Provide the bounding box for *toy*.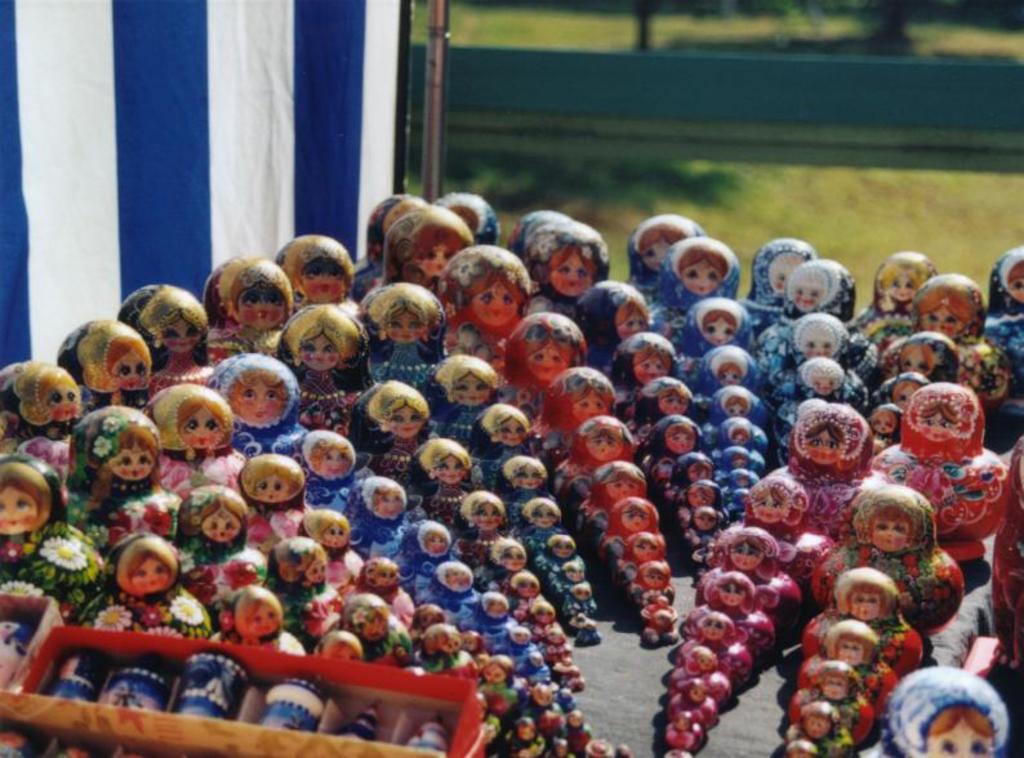
x1=529, y1=531, x2=578, y2=588.
